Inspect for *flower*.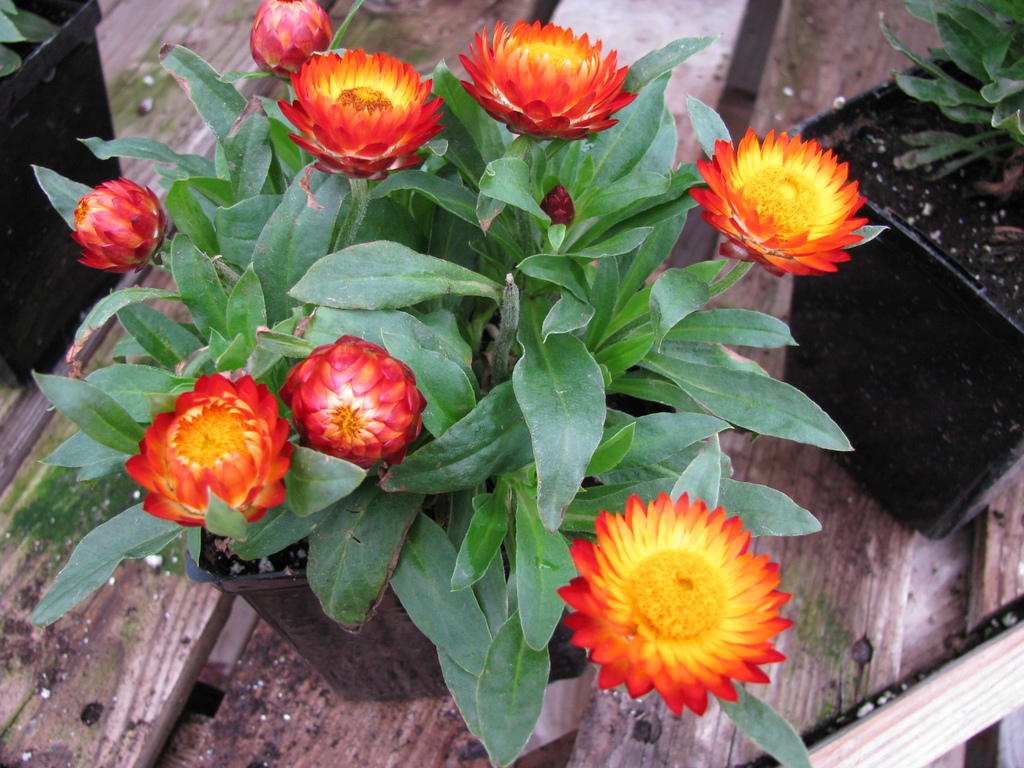
Inspection: 239 0 333 80.
